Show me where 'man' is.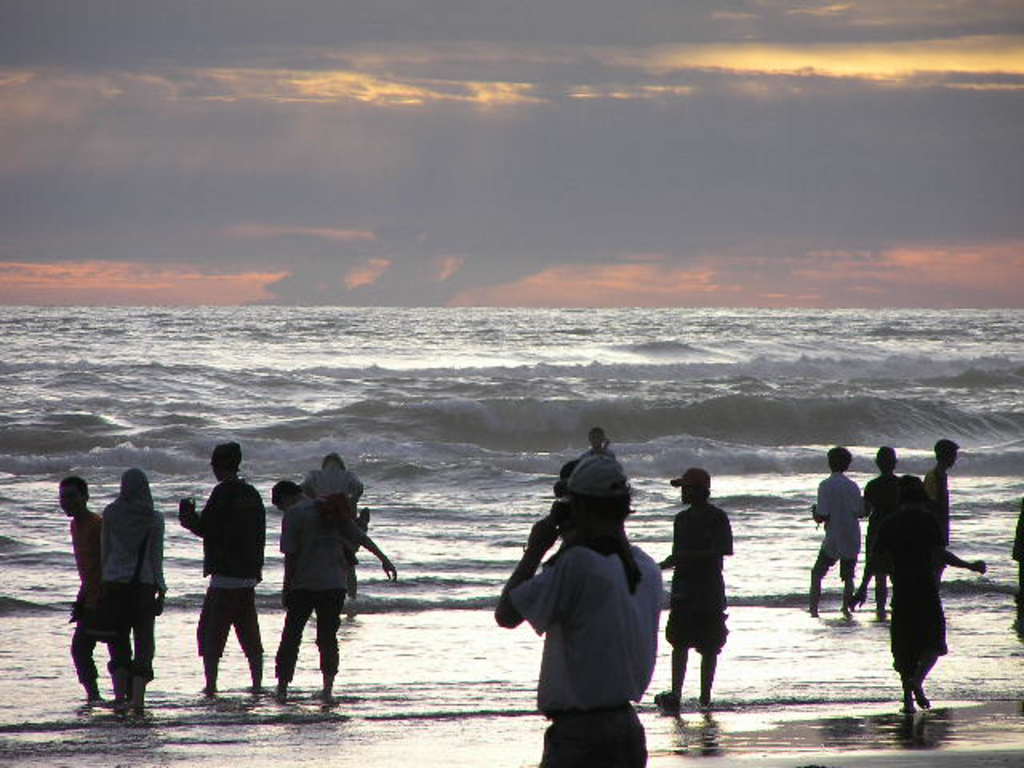
'man' is at select_region(270, 469, 382, 704).
